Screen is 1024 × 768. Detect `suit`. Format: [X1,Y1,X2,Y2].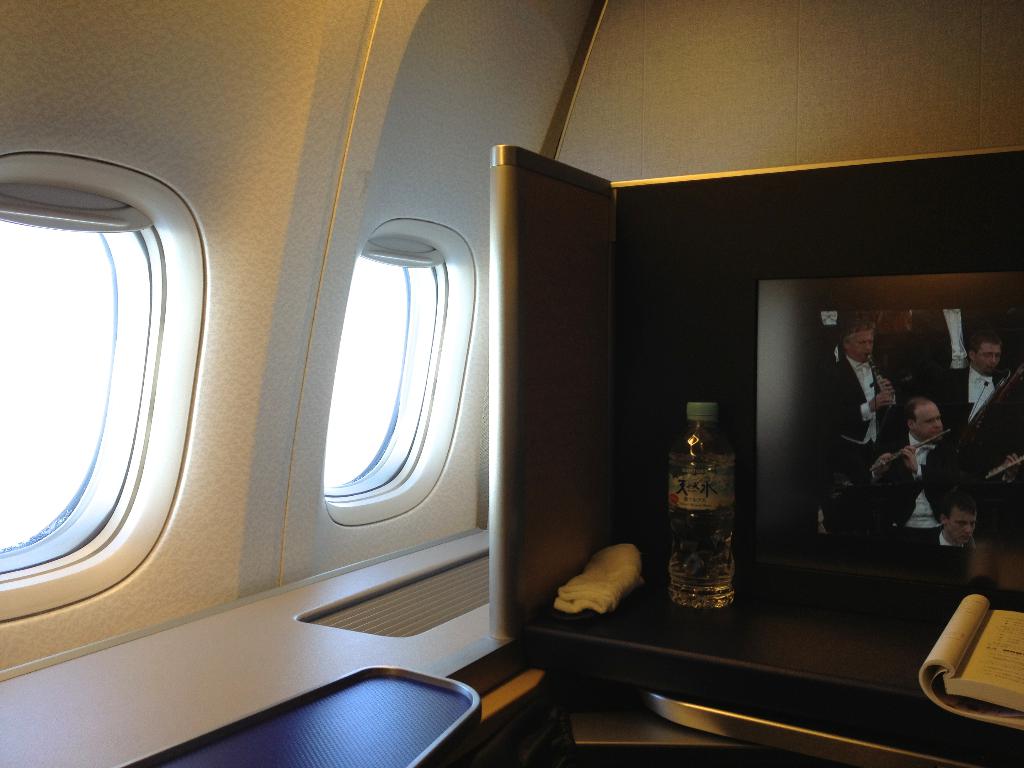
[932,364,1005,431].
